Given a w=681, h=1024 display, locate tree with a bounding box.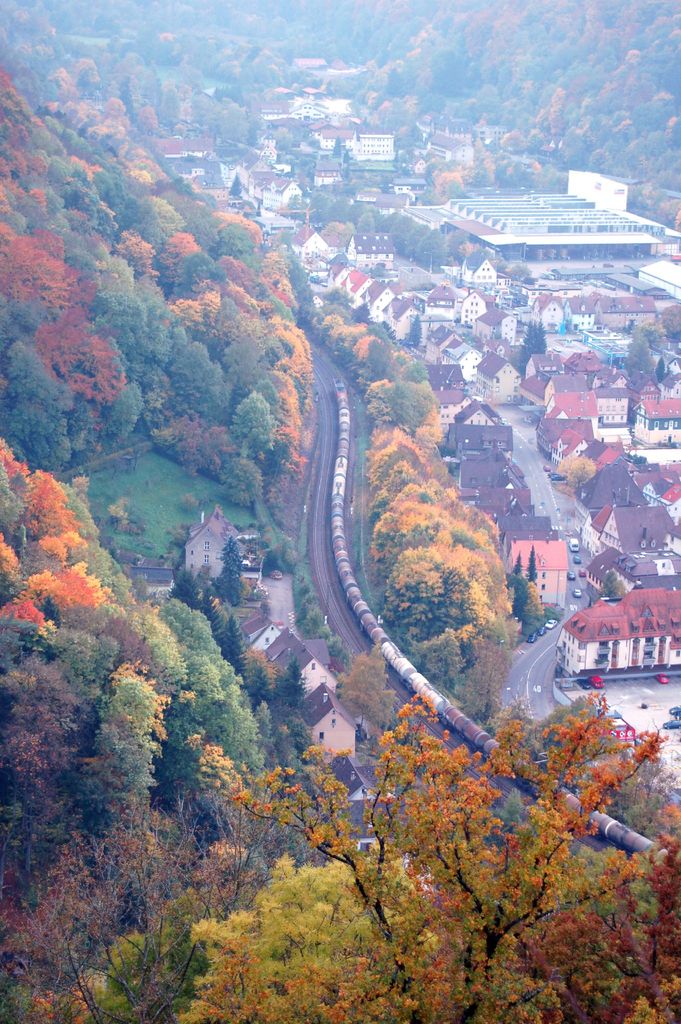
Located: left=371, top=438, right=513, bottom=533.
